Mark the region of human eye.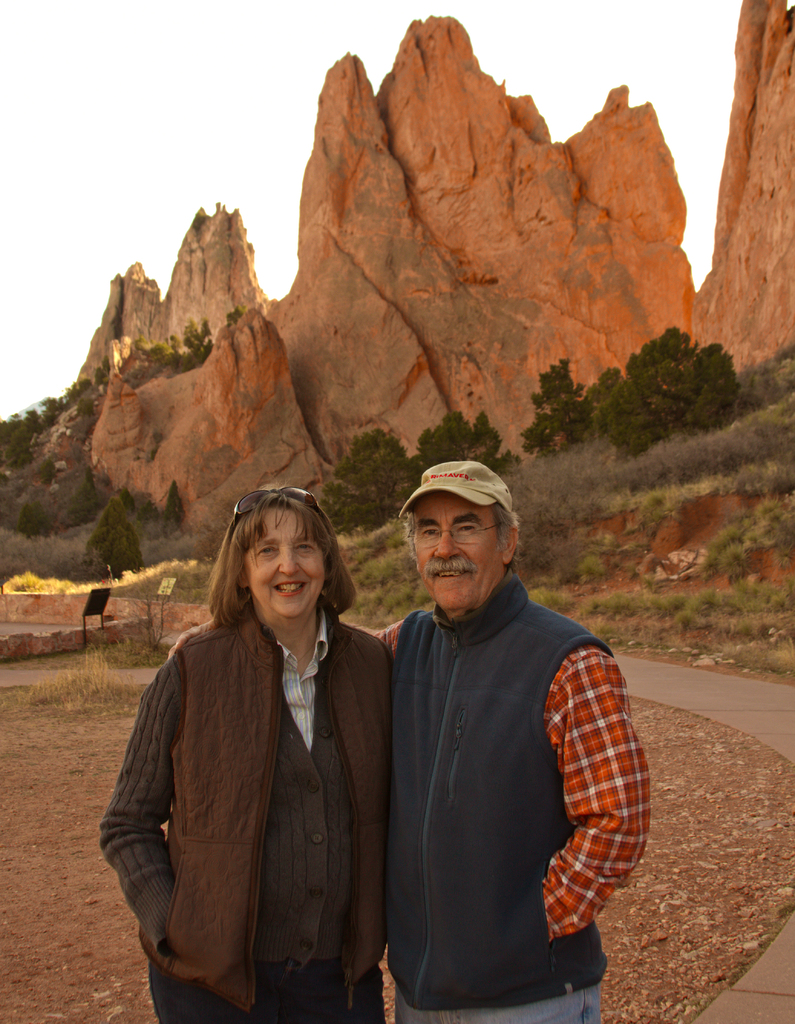
Region: <region>450, 520, 482, 538</region>.
